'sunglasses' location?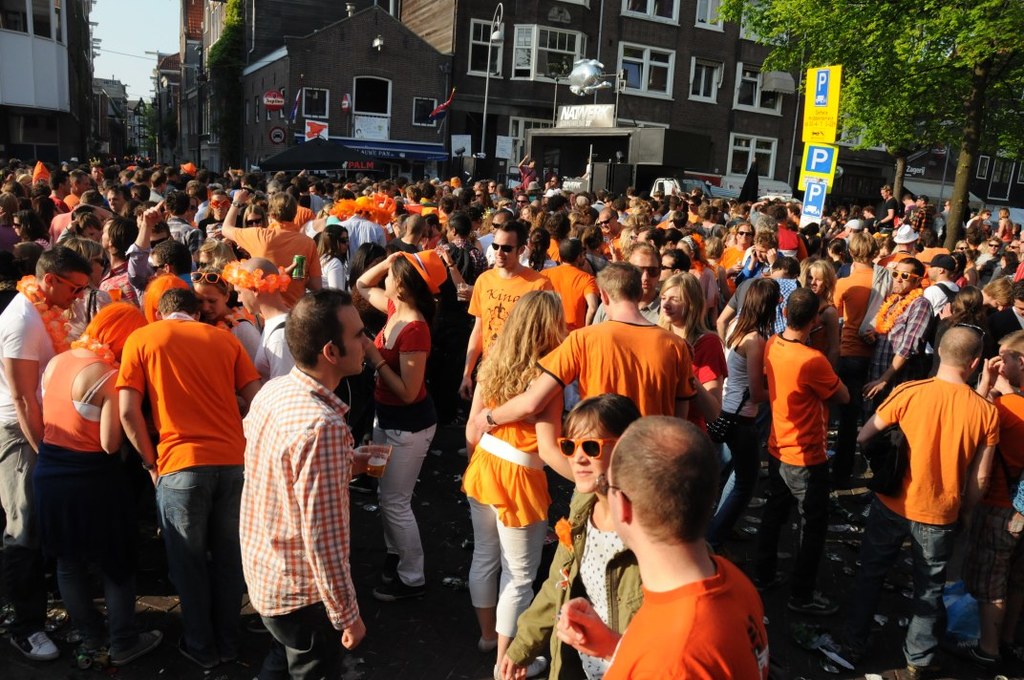
rect(956, 245, 970, 251)
